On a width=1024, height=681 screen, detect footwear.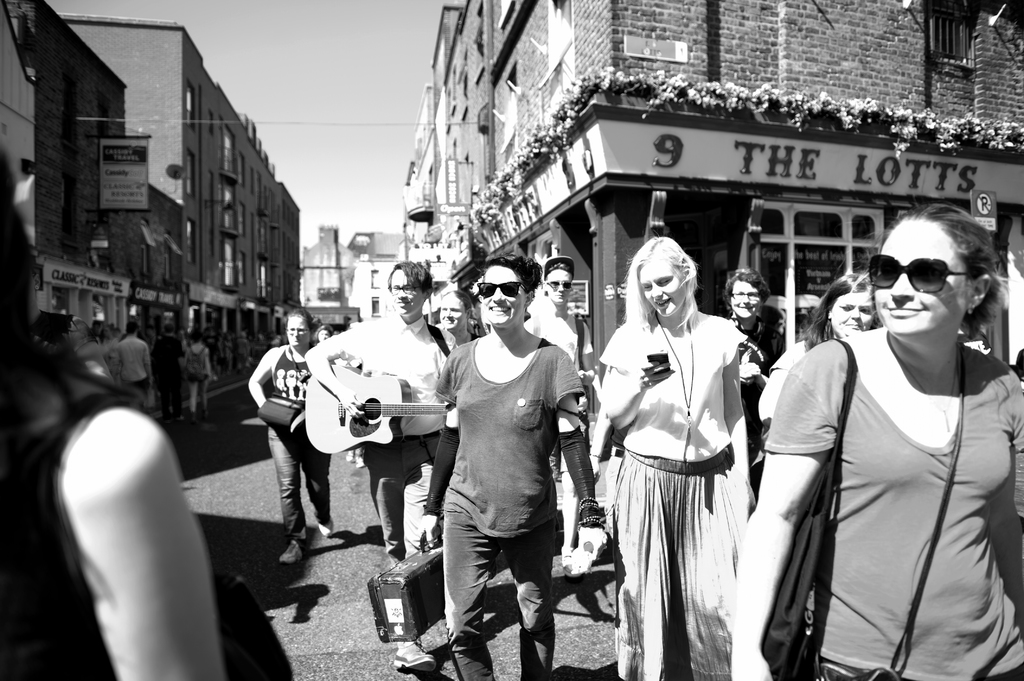
<bbox>391, 641, 433, 674</bbox>.
